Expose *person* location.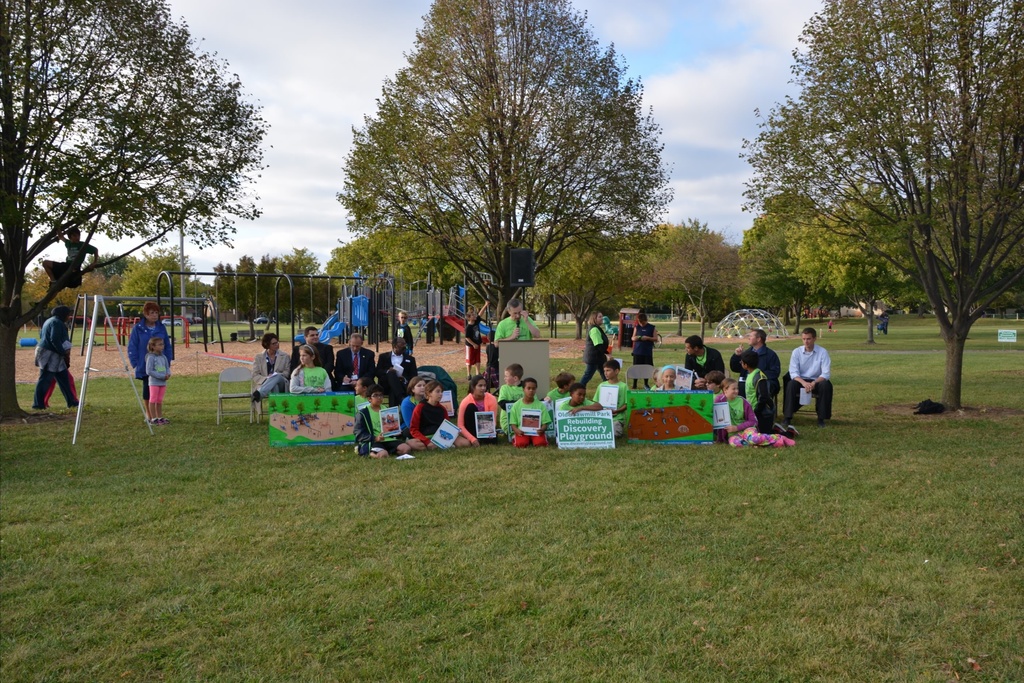
Exposed at x1=712 y1=378 x2=796 y2=449.
